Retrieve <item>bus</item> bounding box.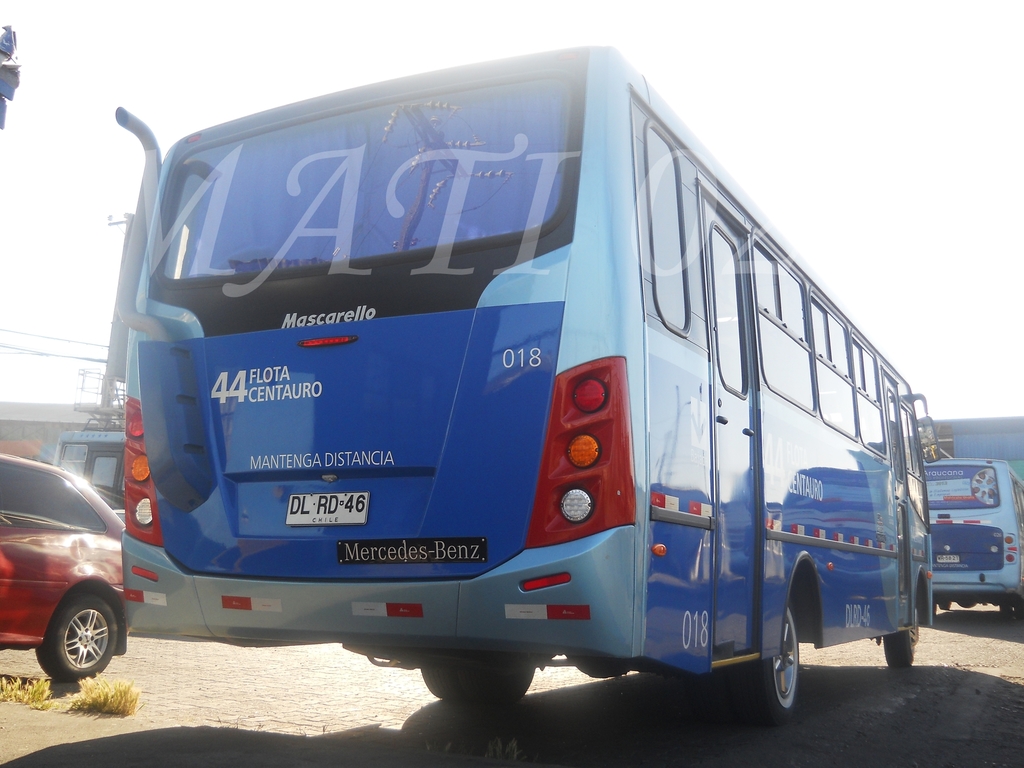
Bounding box: l=928, t=456, r=1023, b=616.
